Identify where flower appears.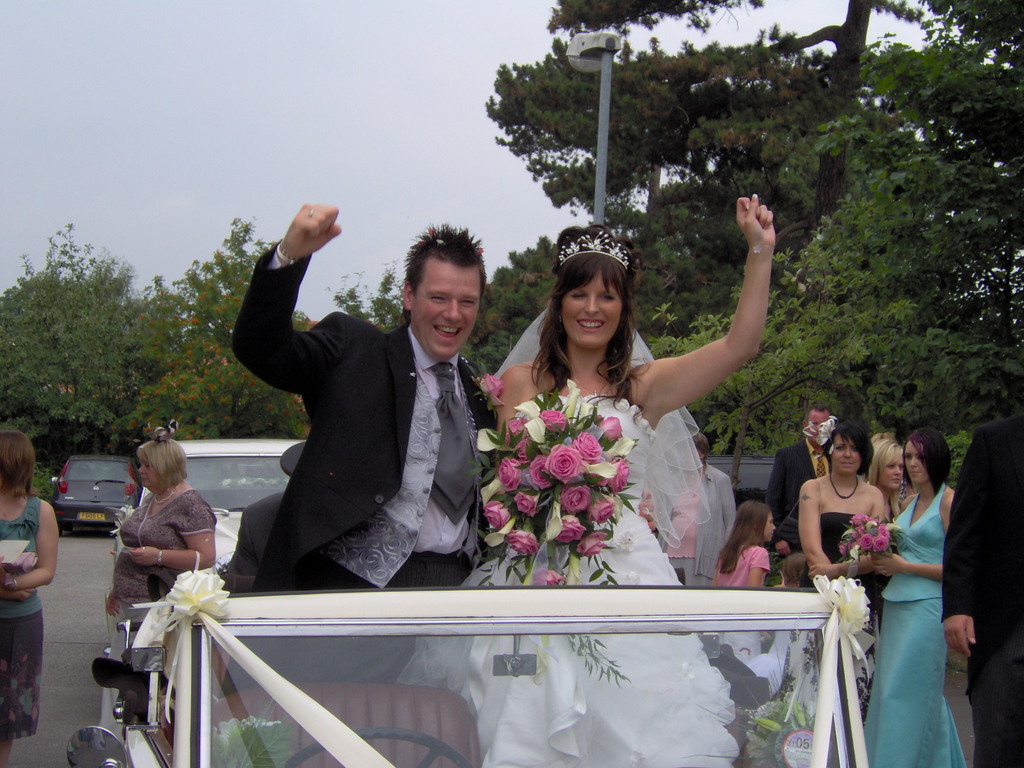
Appears at pyautogui.locateOnScreen(536, 401, 570, 433).
